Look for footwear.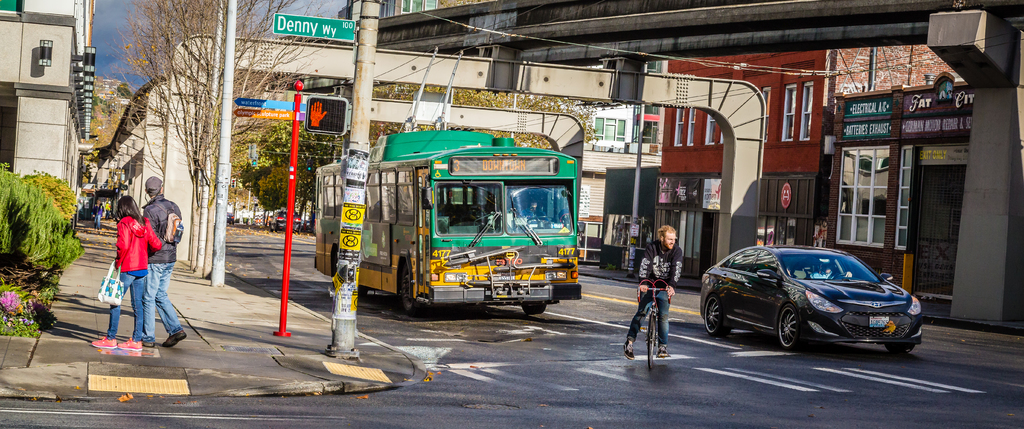
Found: detection(120, 335, 145, 353).
